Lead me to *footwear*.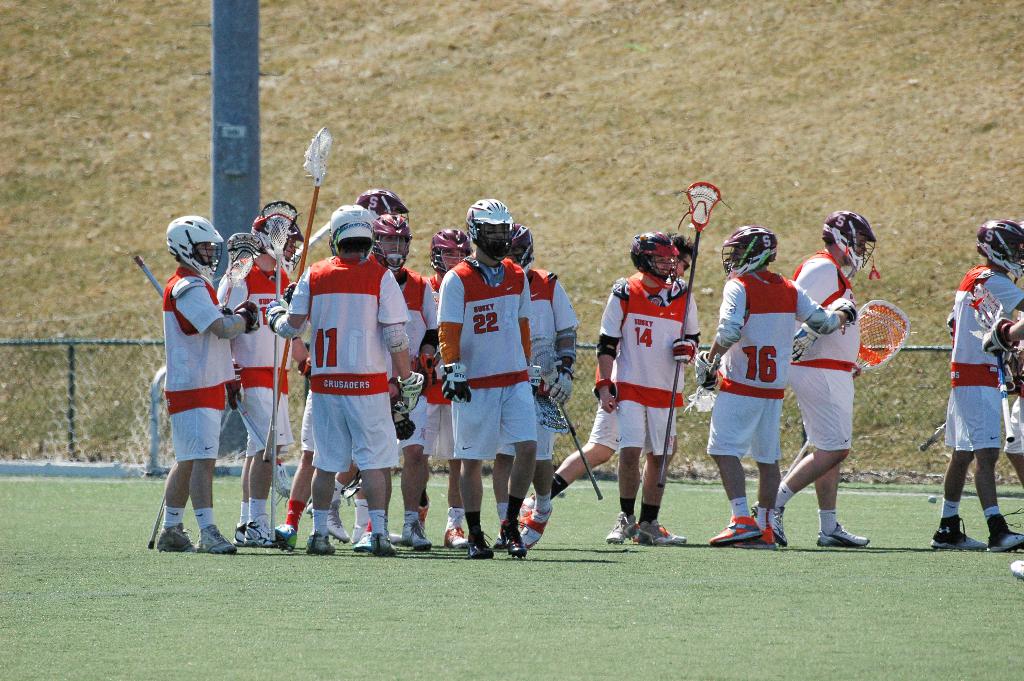
Lead to (929, 513, 984, 551).
